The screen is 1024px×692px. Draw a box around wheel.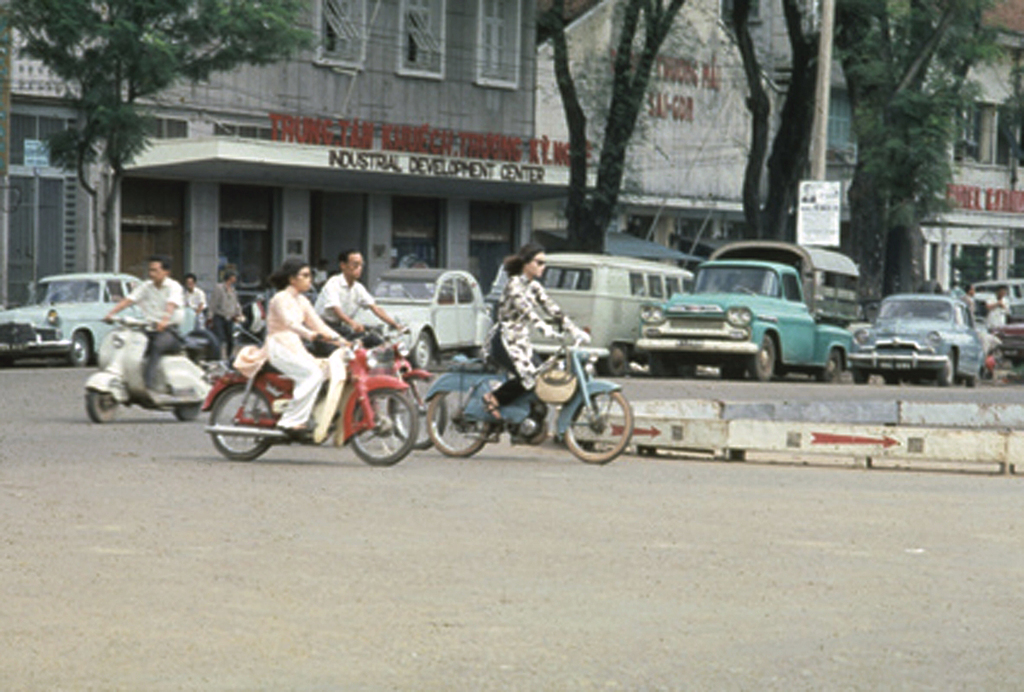
crop(882, 375, 901, 387).
